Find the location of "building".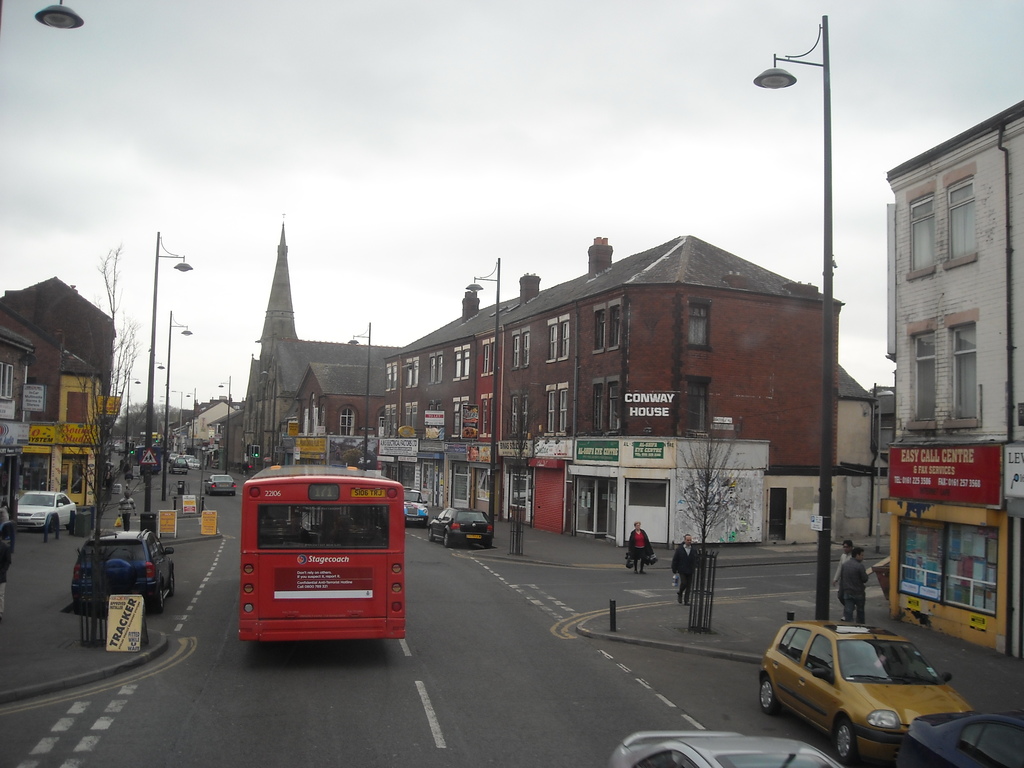
Location: box=[388, 234, 893, 543].
